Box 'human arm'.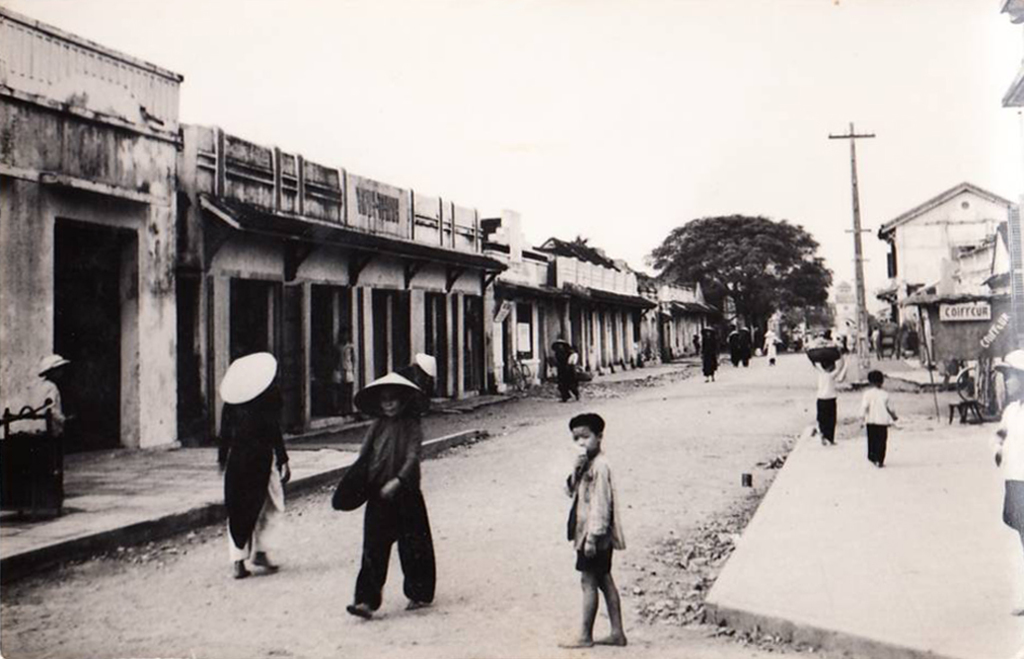
{"x1": 377, "y1": 421, "x2": 423, "y2": 499}.
